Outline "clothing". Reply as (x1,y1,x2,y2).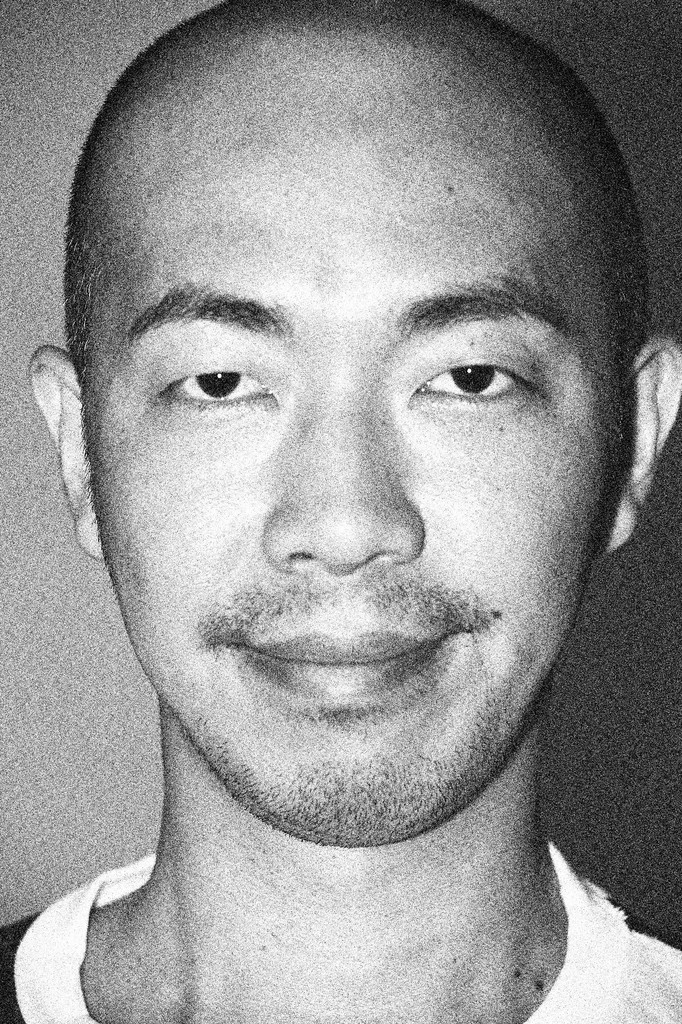
(0,830,681,1023).
